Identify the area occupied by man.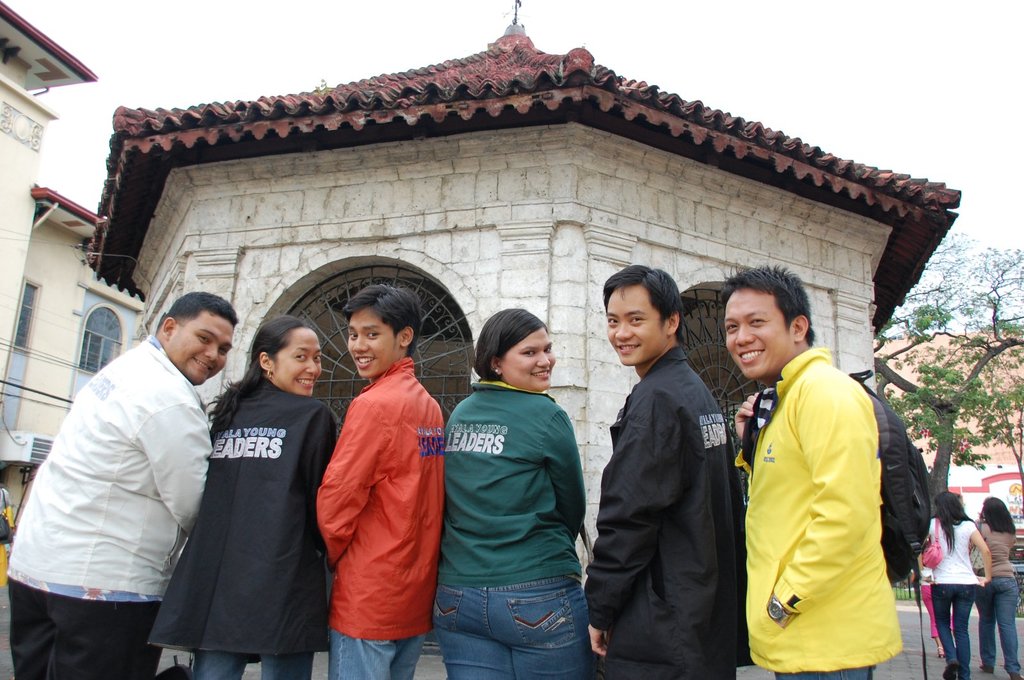
Area: 585,258,739,679.
